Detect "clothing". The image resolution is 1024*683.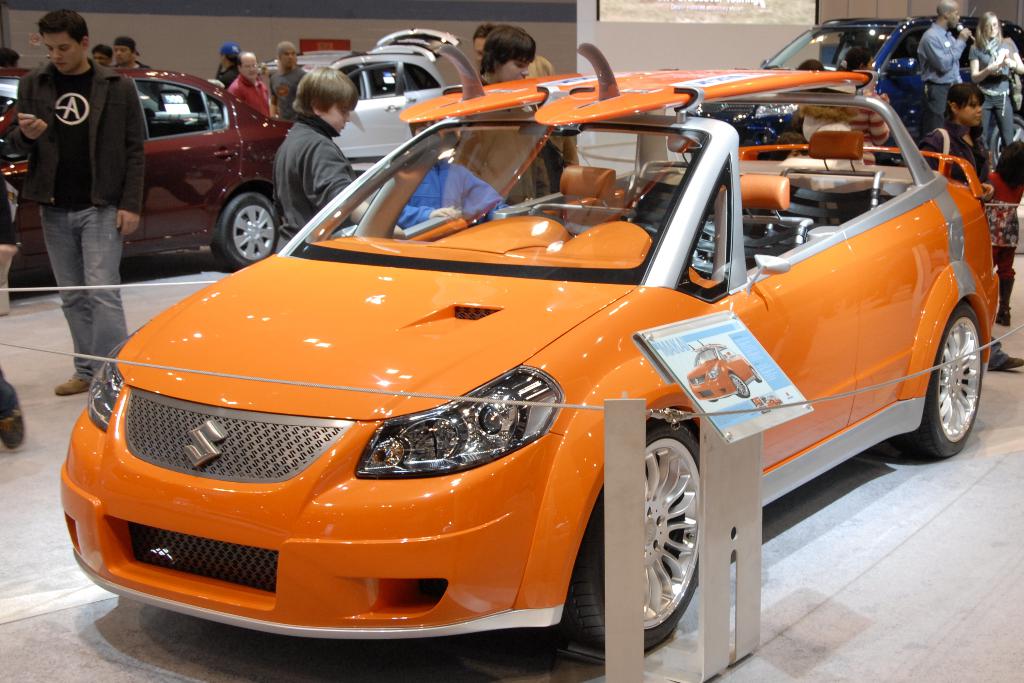
detection(216, 63, 243, 88).
